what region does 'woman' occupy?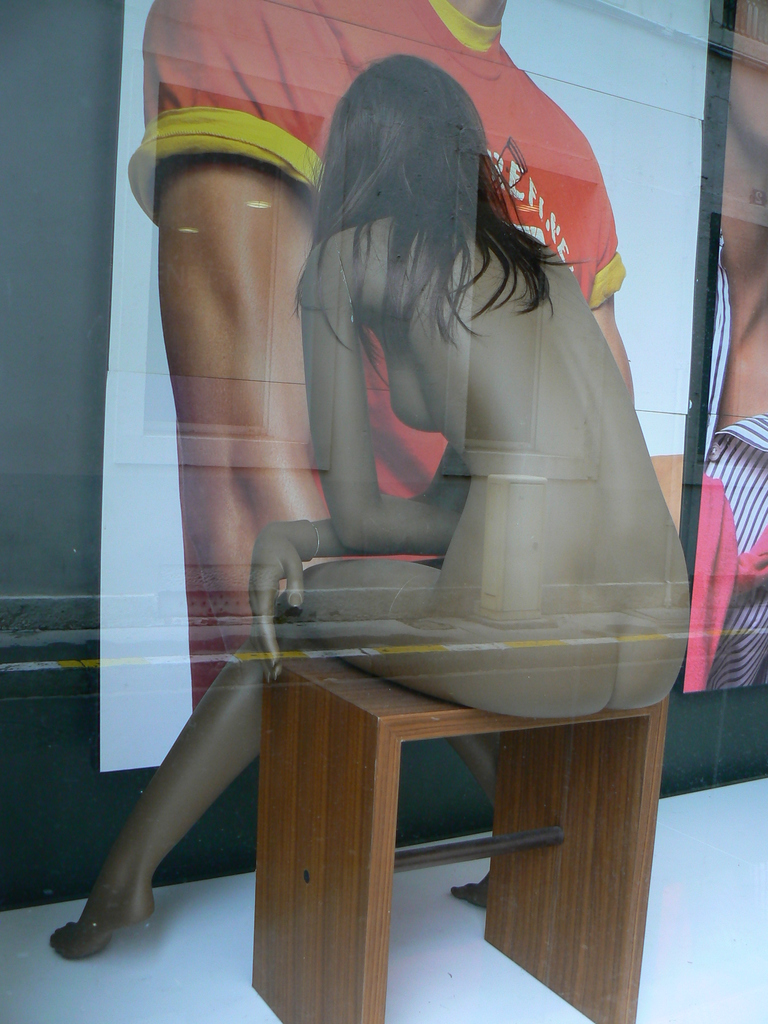
41:46:692:960.
